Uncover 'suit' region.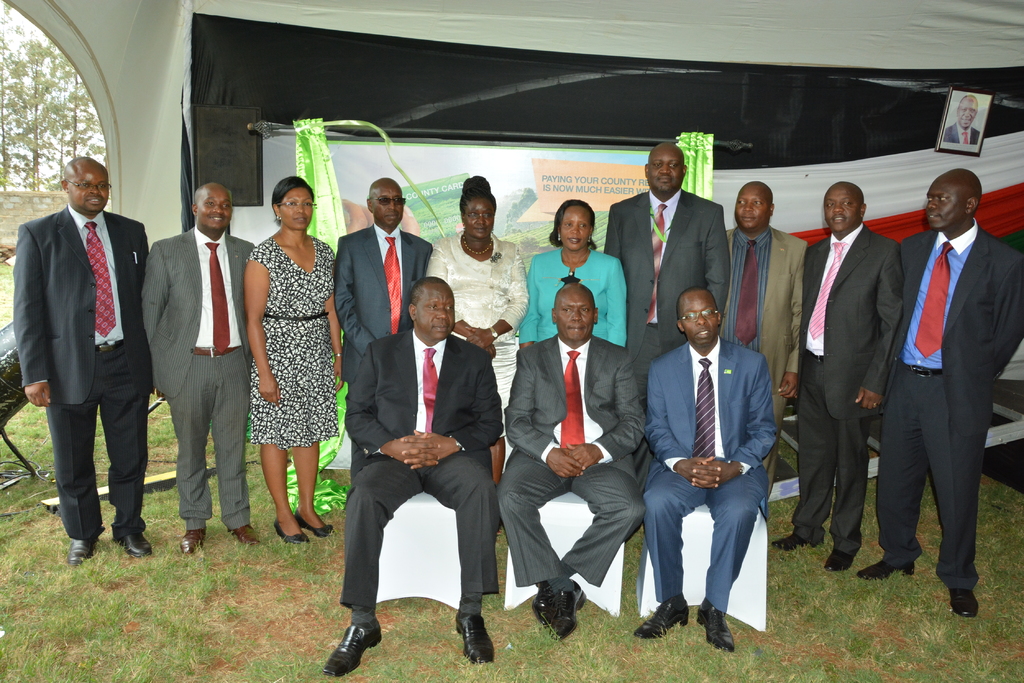
Uncovered: 495 333 646 586.
